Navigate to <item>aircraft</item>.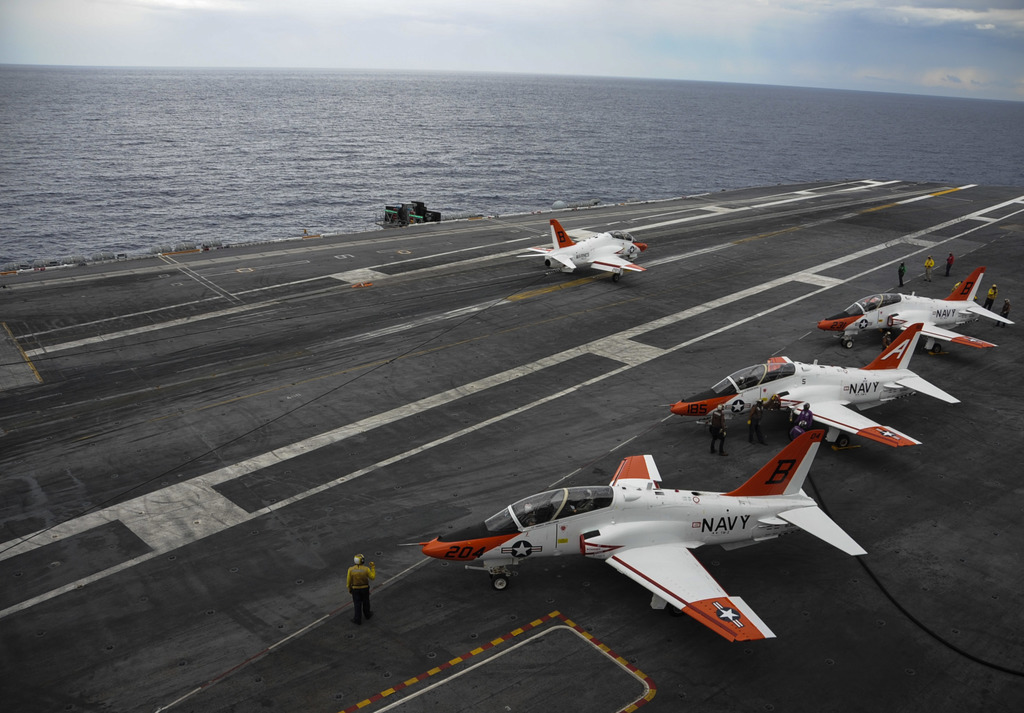
Navigation target: pyautogui.locateOnScreen(671, 322, 956, 454).
